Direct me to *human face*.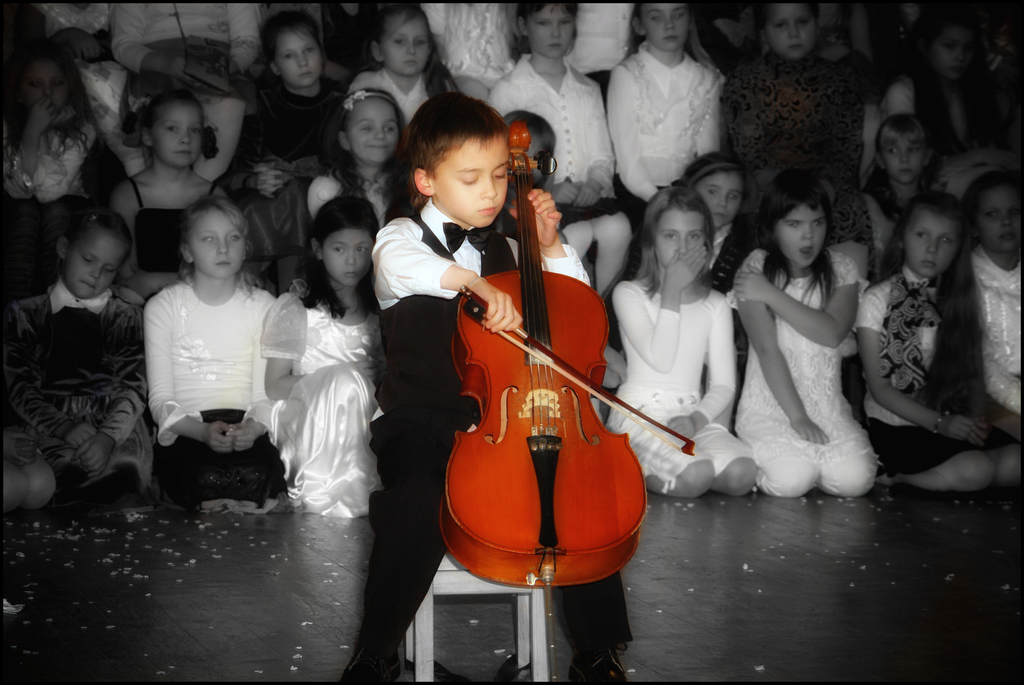
Direction: 768, 0, 828, 59.
